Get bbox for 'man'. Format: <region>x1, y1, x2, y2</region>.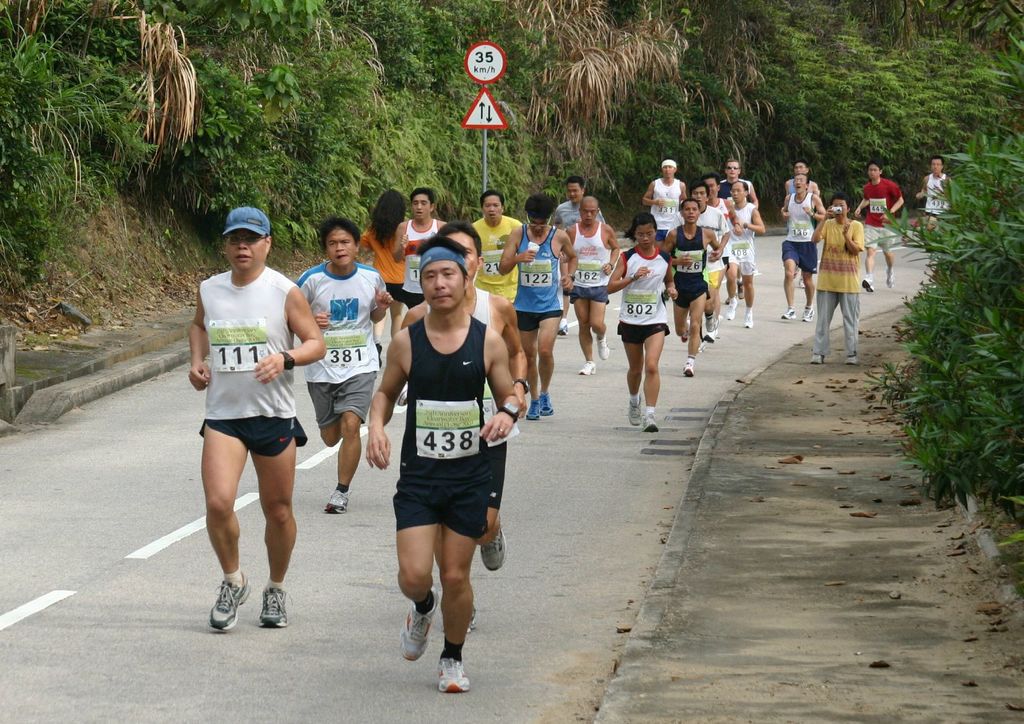
<region>910, 153, 963, 231</region>.
